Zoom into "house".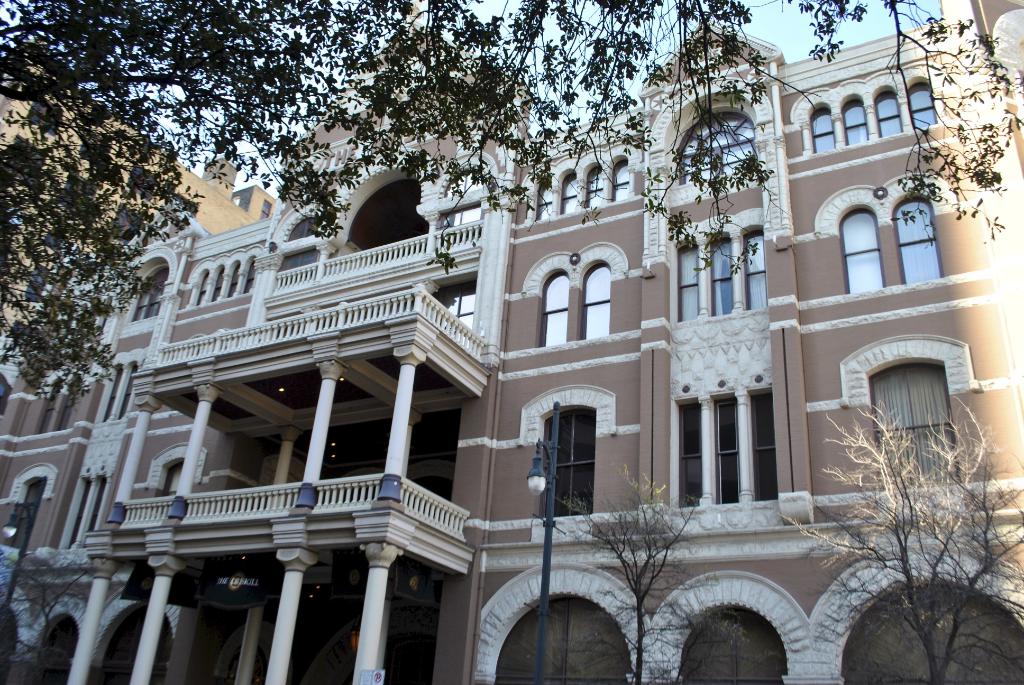
Zoom target: locate(0, 0, 1023, 684).
